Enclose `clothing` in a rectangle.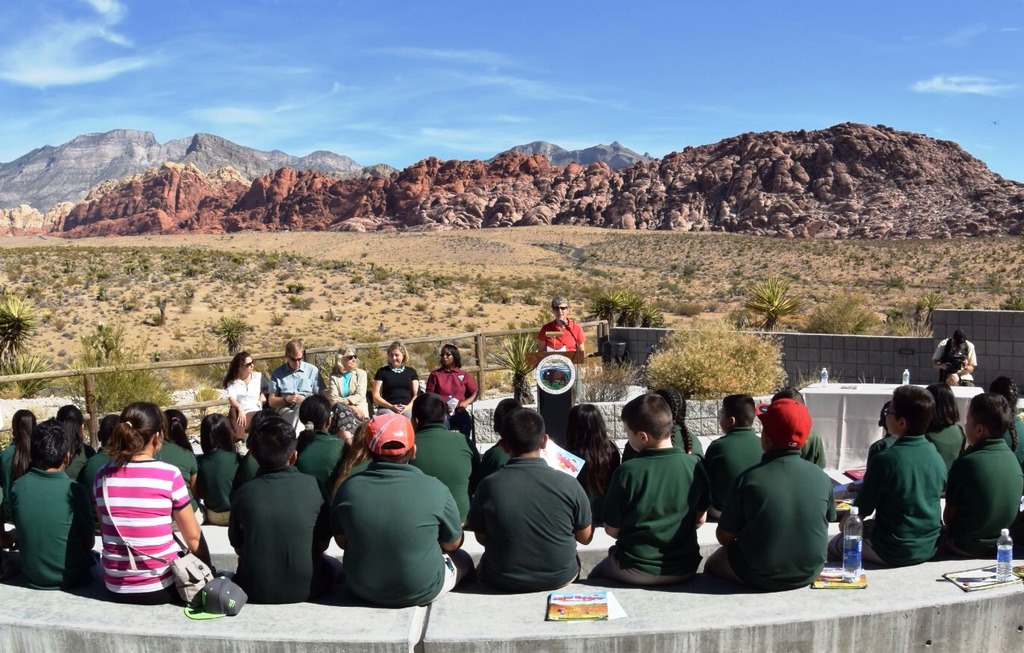
89 459 203 600.
